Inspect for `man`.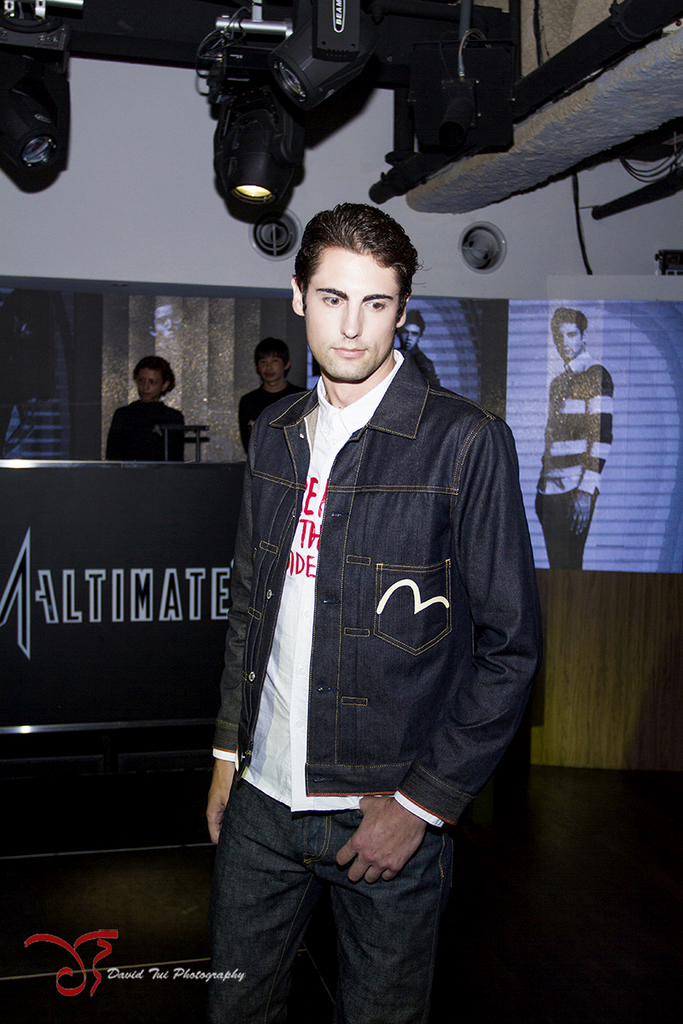
Inspection: [405, 306, 444, 388].
